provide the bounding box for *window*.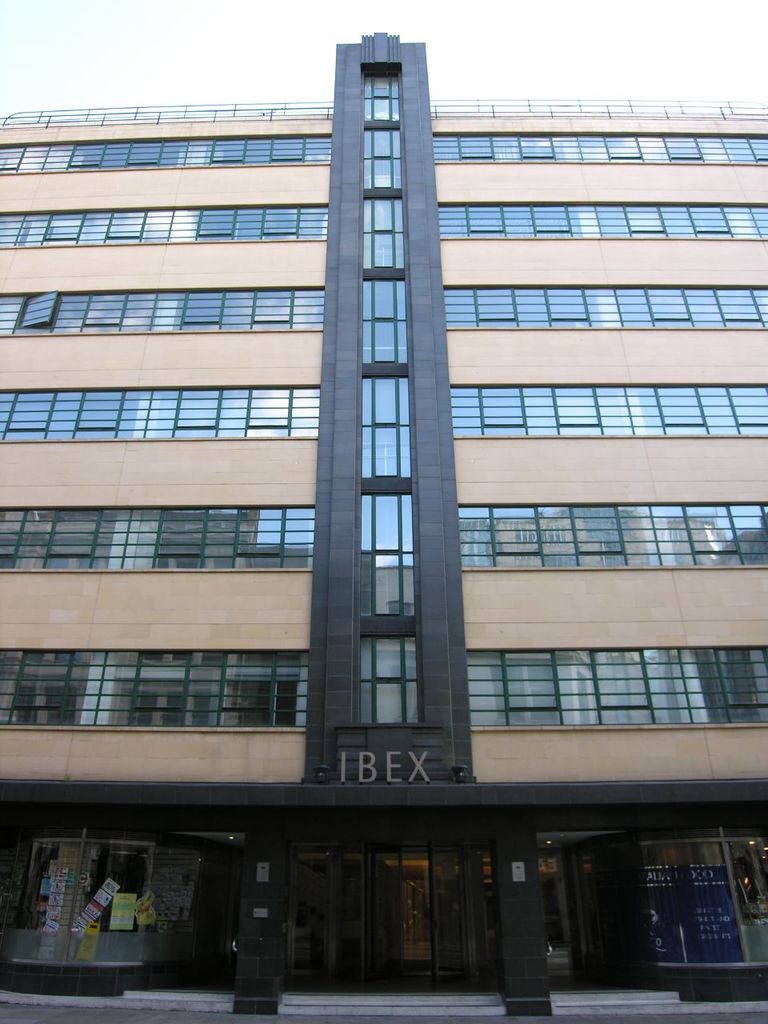
<bbox>445, 284, 767, 328</bbox>.
